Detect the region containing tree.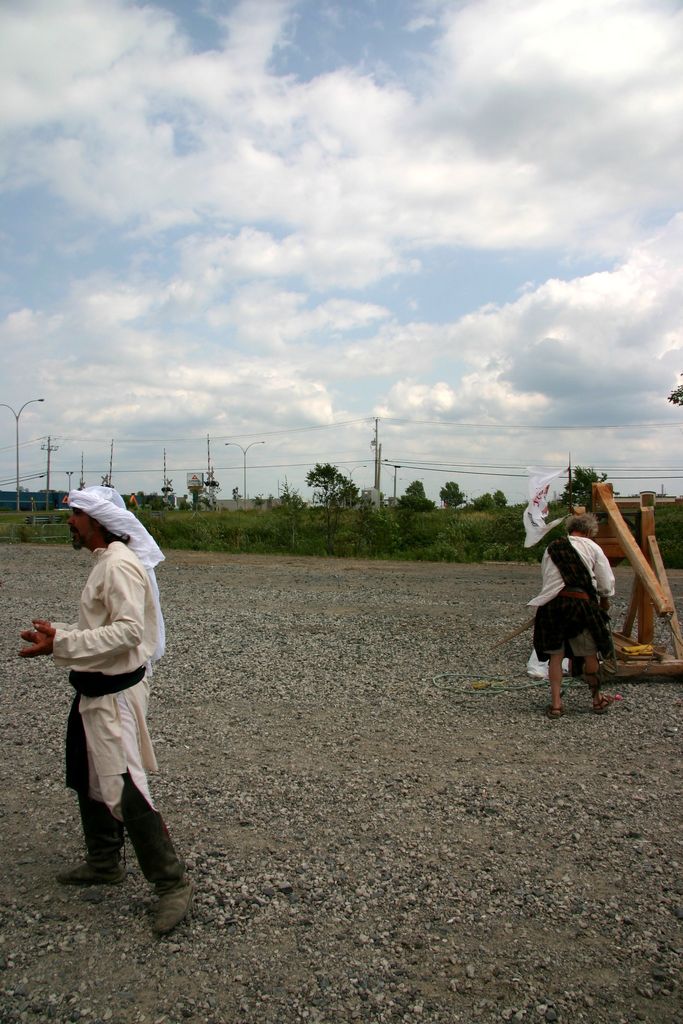
(left=304, top=460, right=360, bottom=507).
